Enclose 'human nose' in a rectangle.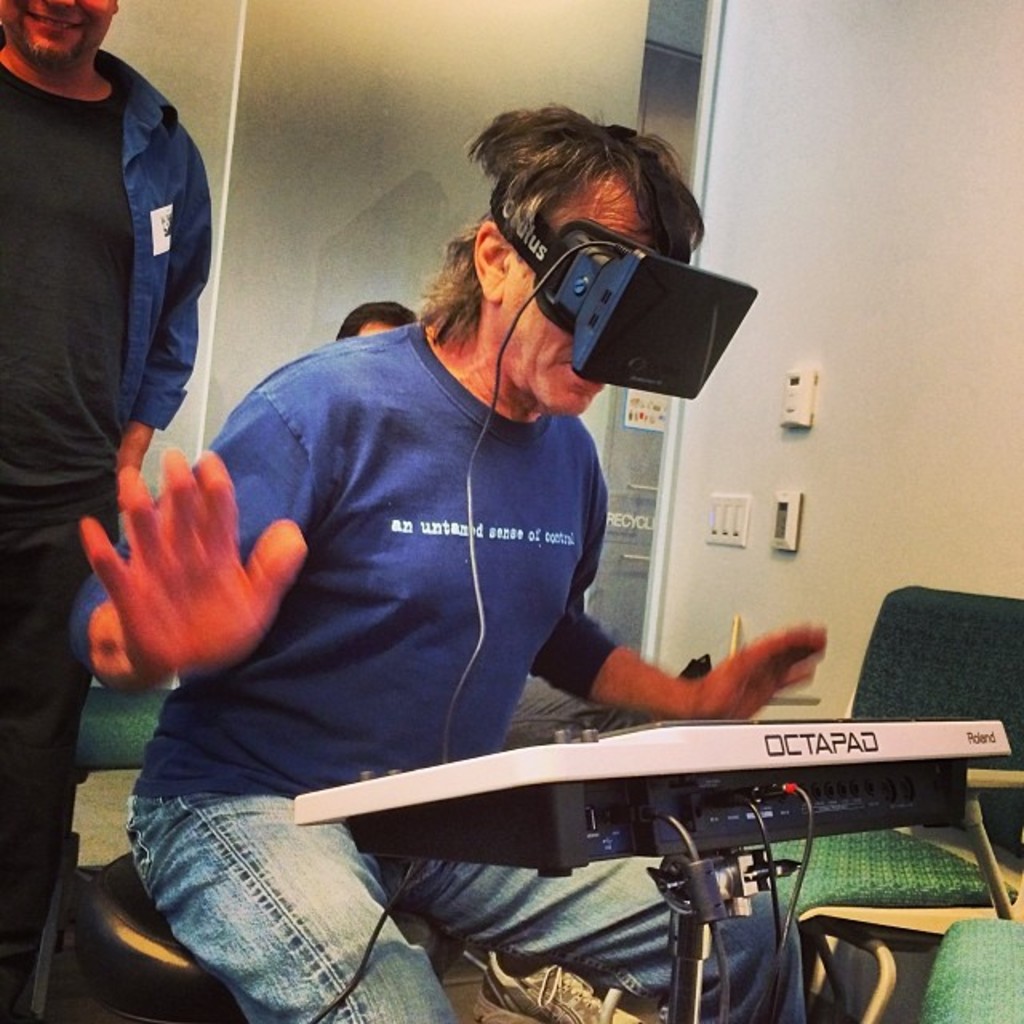
rect(43, 0, 70, 10).
